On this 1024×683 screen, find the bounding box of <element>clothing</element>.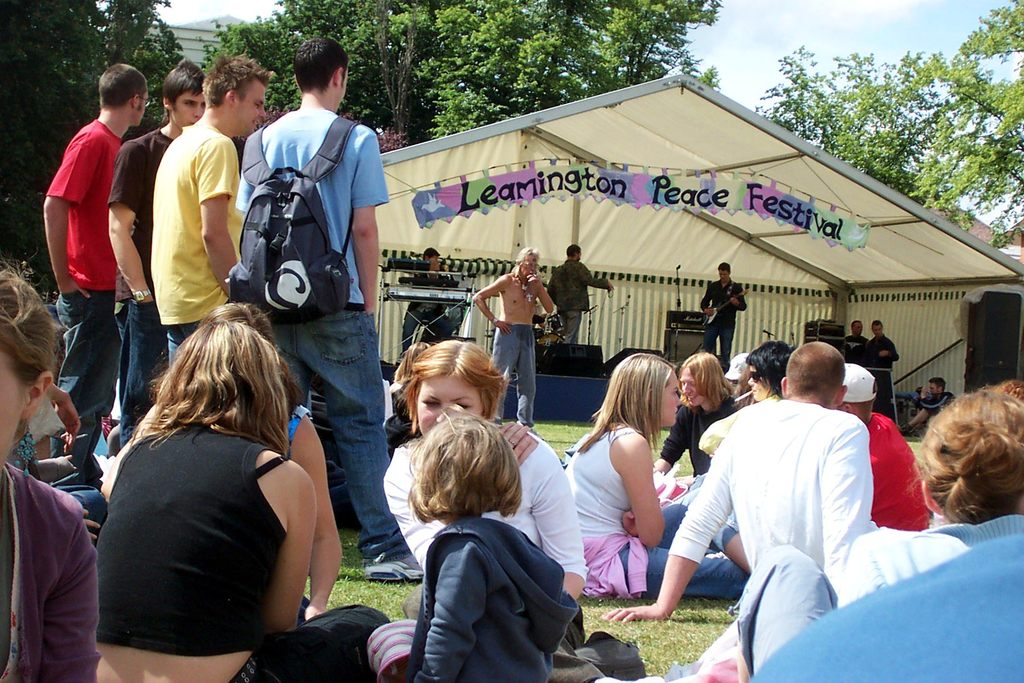
Bounding box: [x1=0, y1=461, x2=104, y2=682].
